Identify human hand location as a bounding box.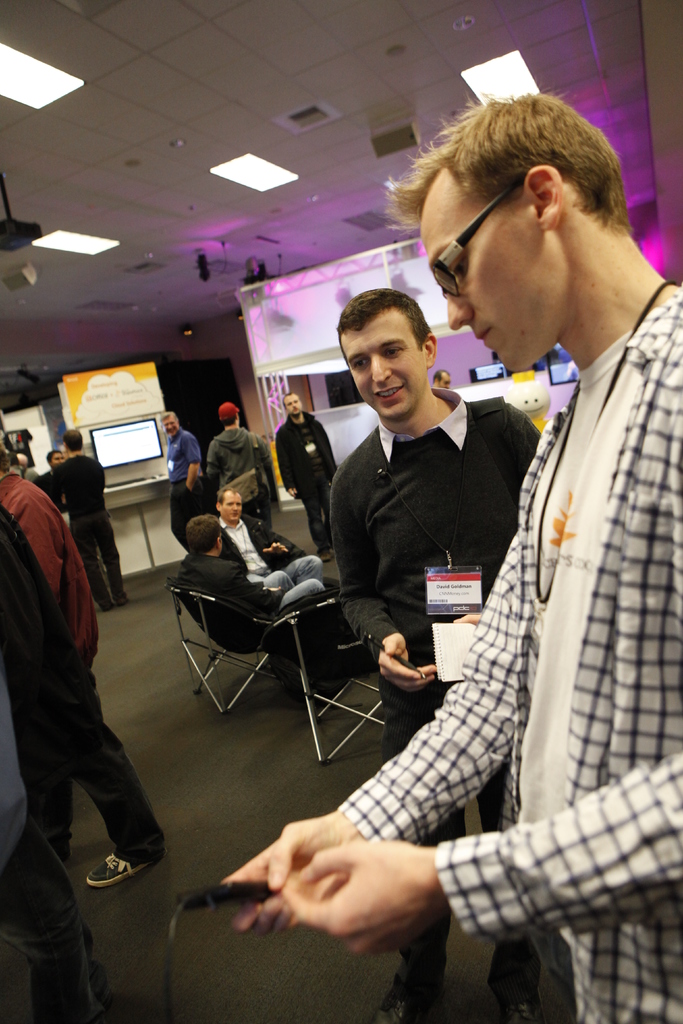
box=[282, 837, 436, 968].
